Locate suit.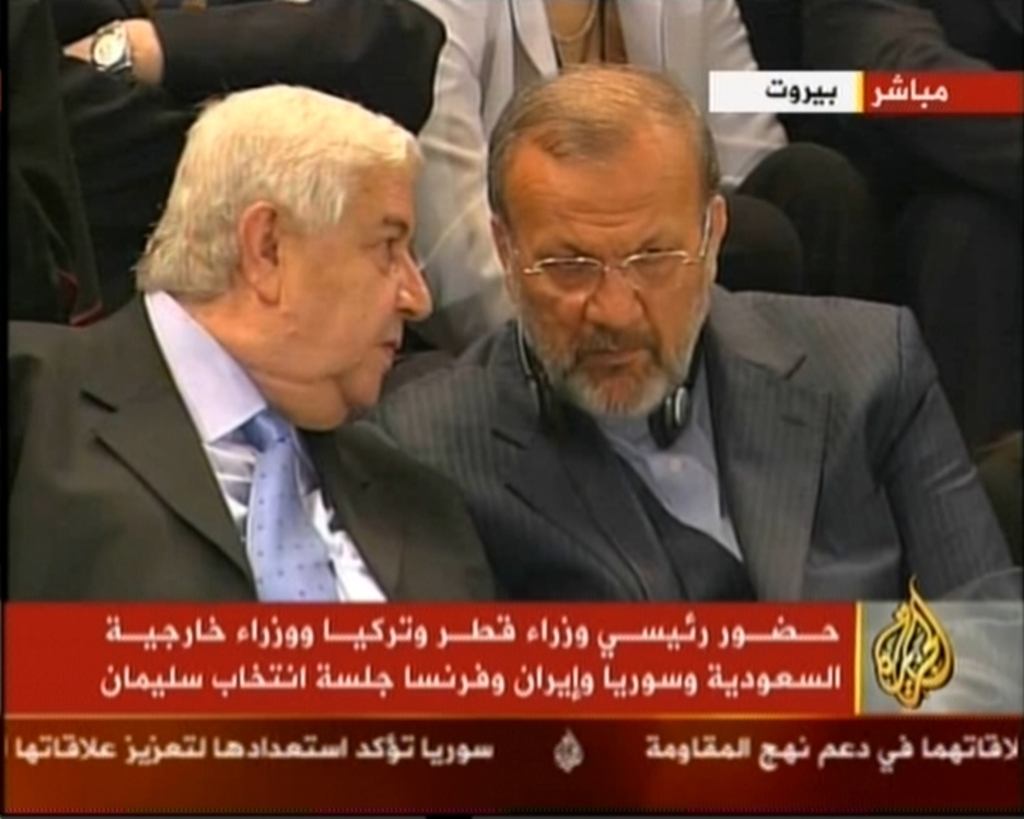
Bounding box: box(9, 181, 485, 644).
